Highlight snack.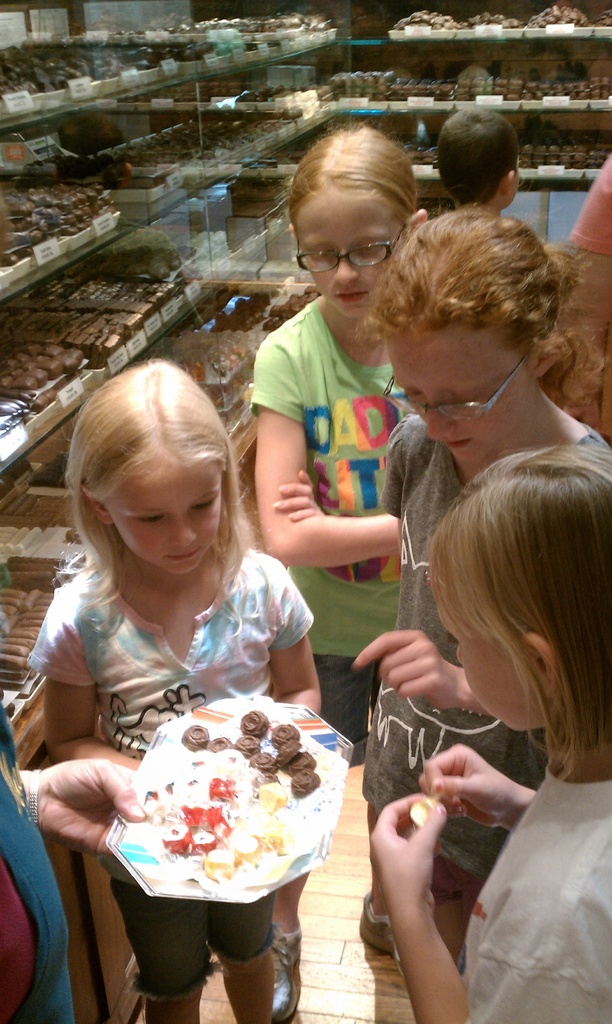
Highlighted region: (60, 99, 303, 198).
